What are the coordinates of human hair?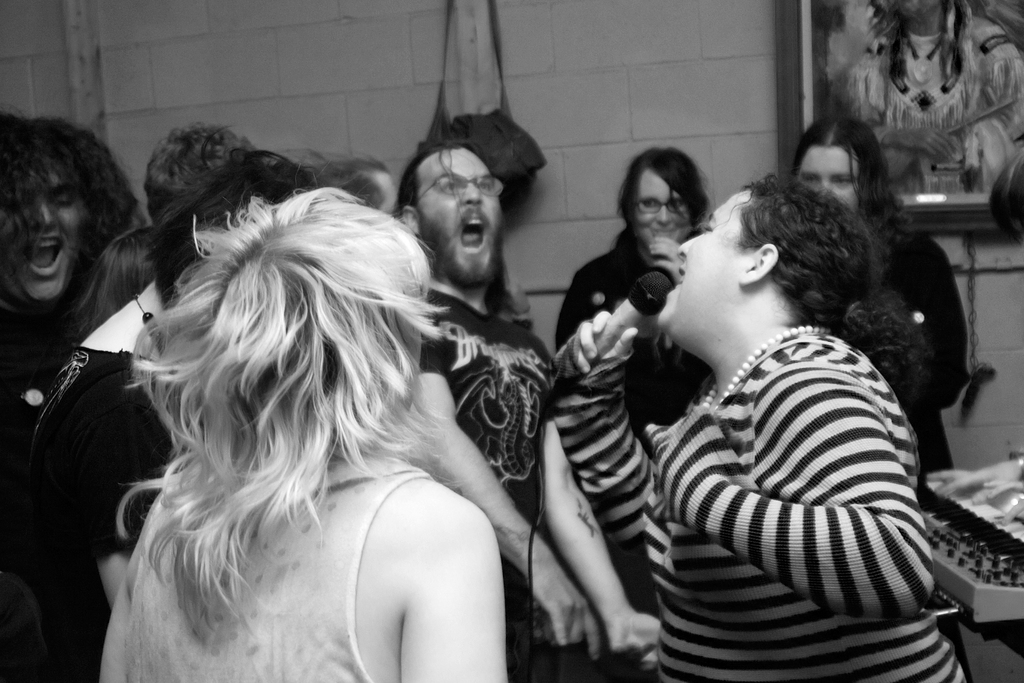
[left=10, top=104, right=136, bottom=353].
